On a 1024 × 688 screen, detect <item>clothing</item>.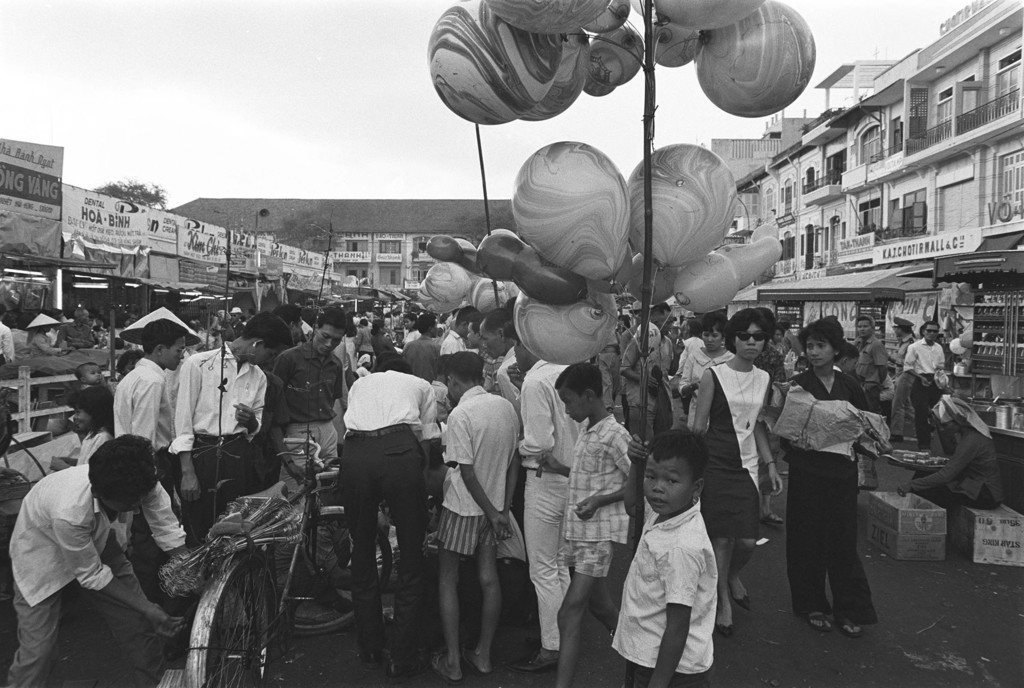
bbox=[174, 337, 266, 540].
